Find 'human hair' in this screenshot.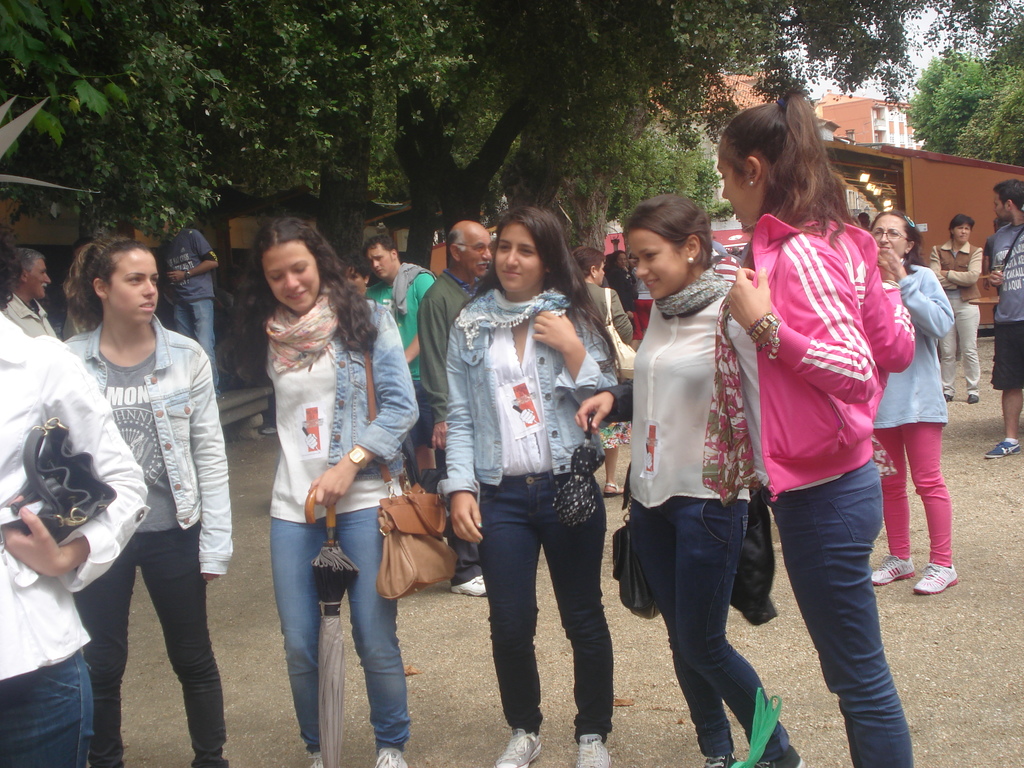
The bounding box for 'human hair' is box(575, 248, 609, 286).
